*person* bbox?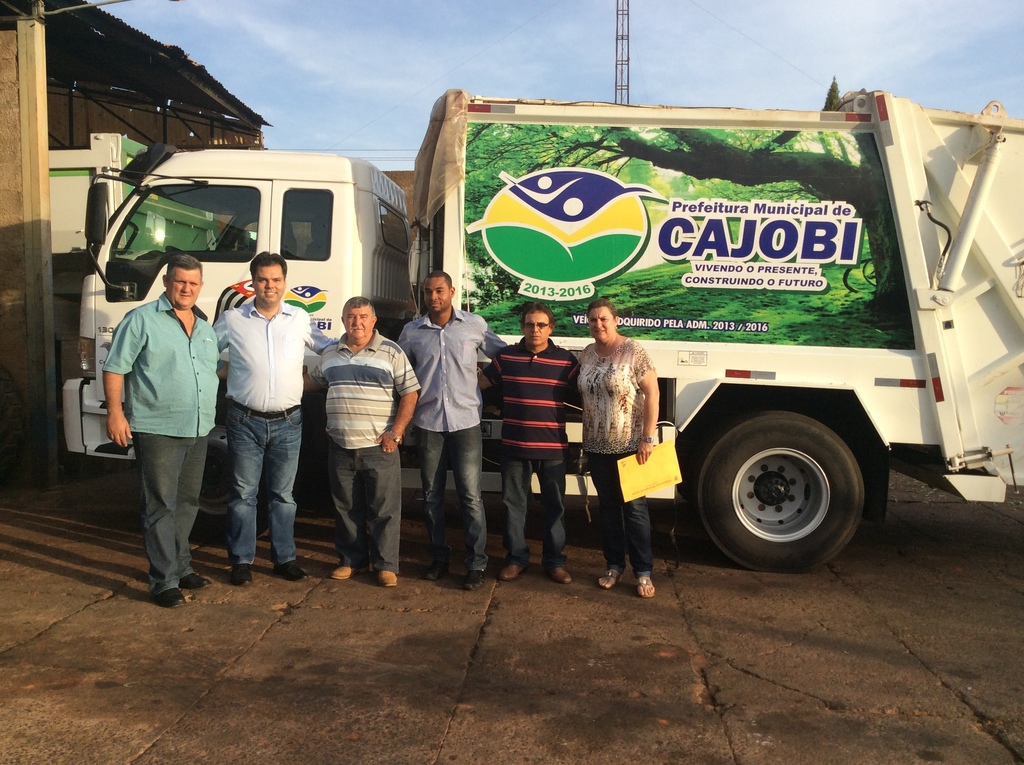
locate(574, 299, 660, 598)
